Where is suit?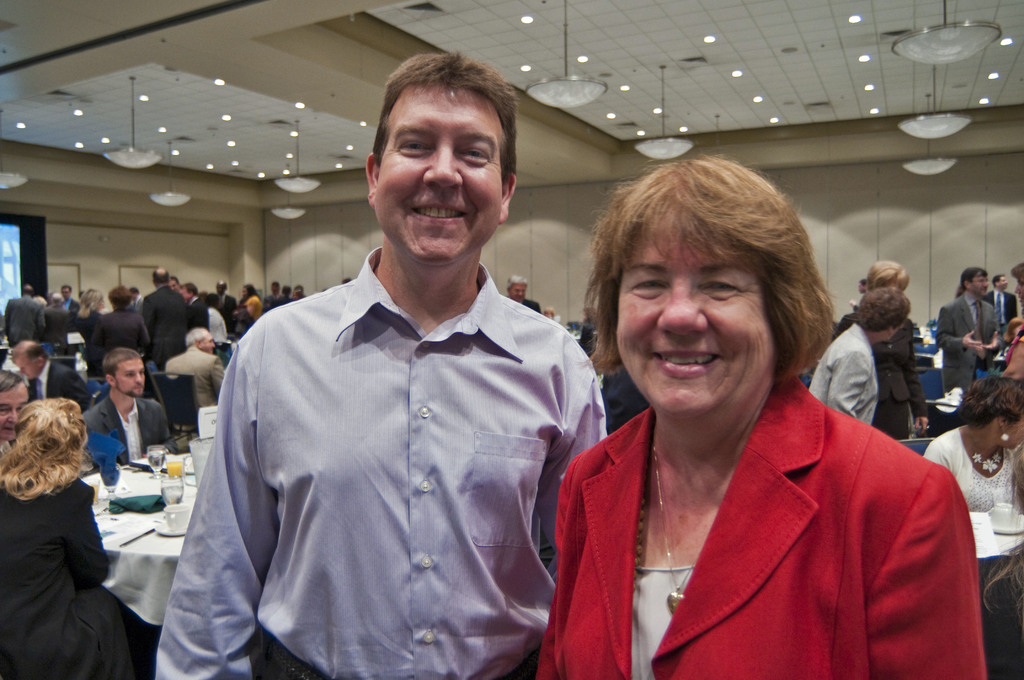
43 304 76 337.
